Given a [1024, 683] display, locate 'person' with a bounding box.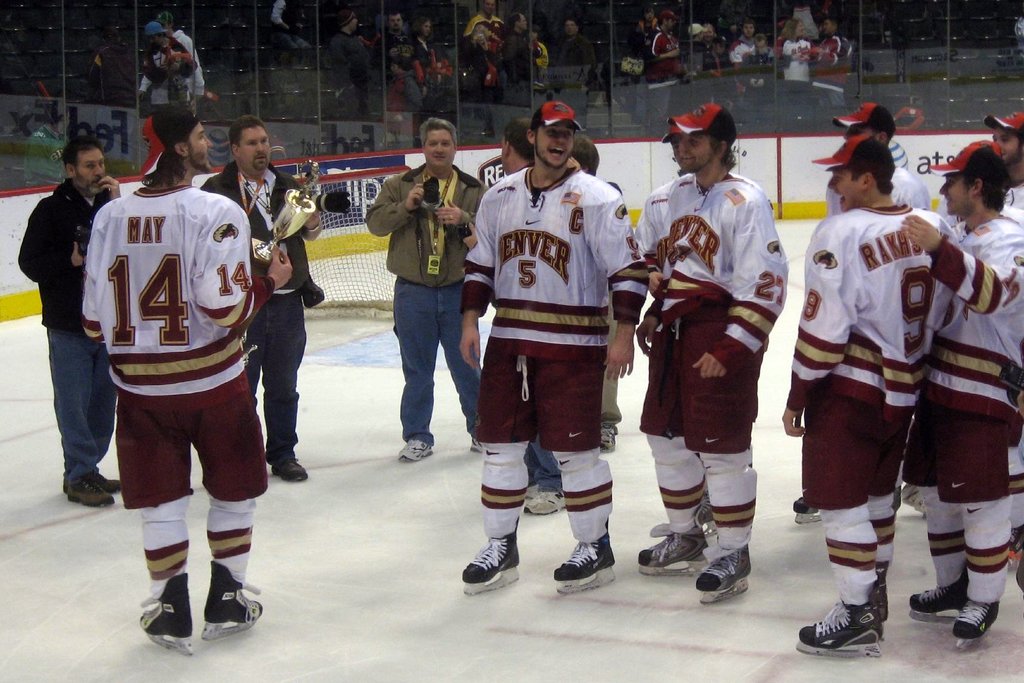
Located: bbox=(699, 21, 728, 77).
